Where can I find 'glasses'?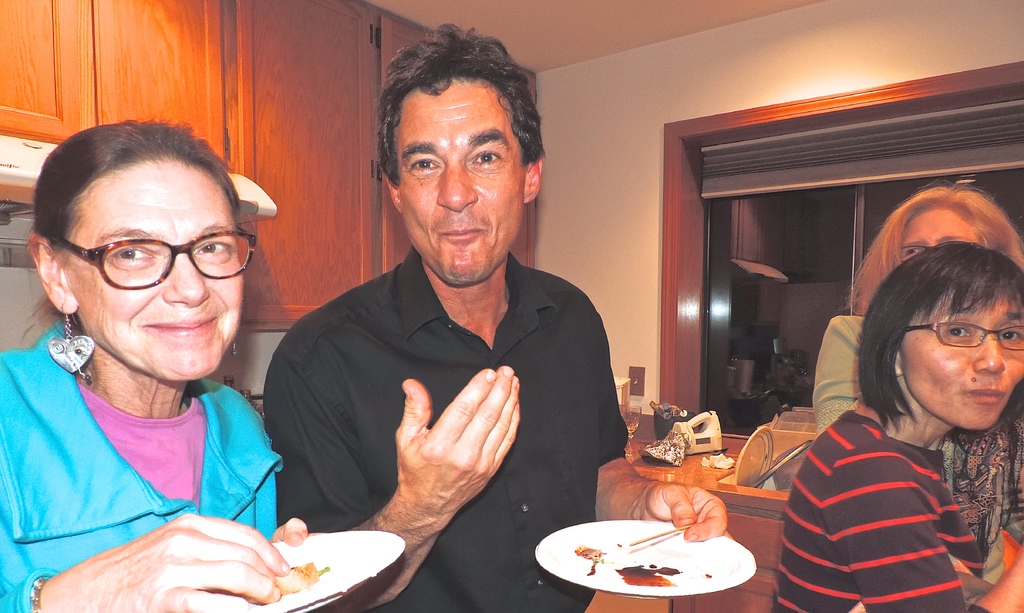
You can find it at bbox(895, 243, 947, 261).
